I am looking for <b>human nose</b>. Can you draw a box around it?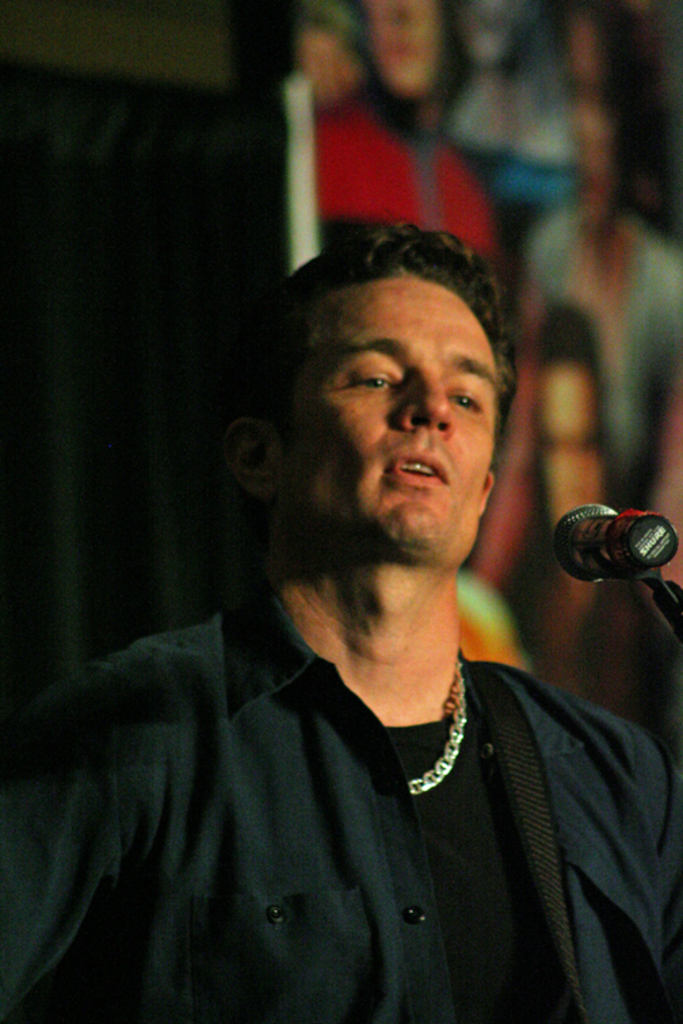
Sure, the bounding box is 390 370 458 436.
